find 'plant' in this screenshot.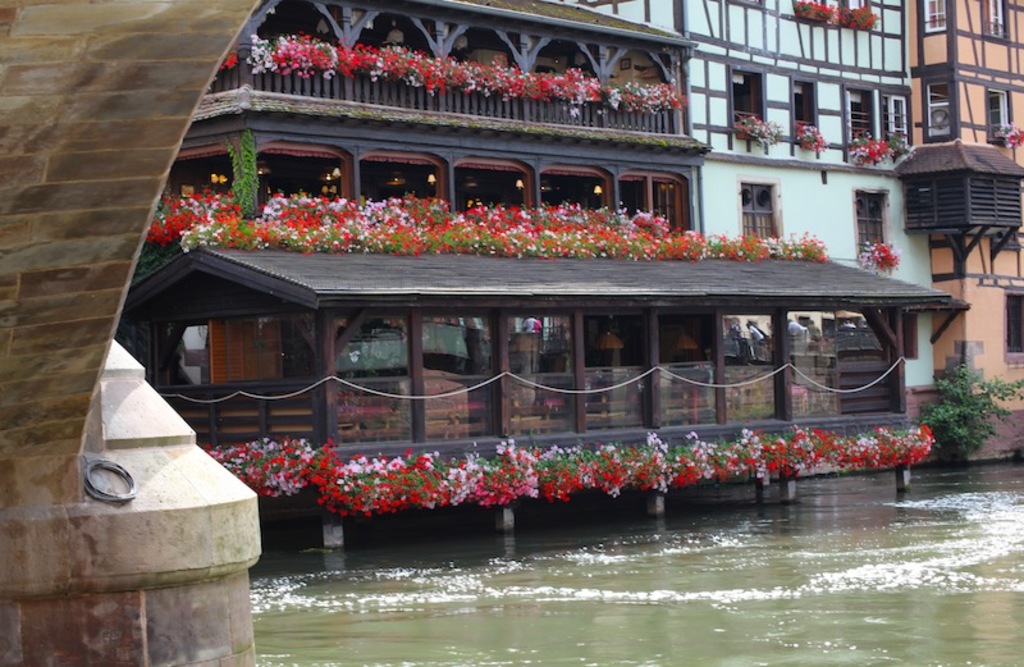
The bounding box for 'plant' is (left=840, top=125, right=886, bottom=163).
